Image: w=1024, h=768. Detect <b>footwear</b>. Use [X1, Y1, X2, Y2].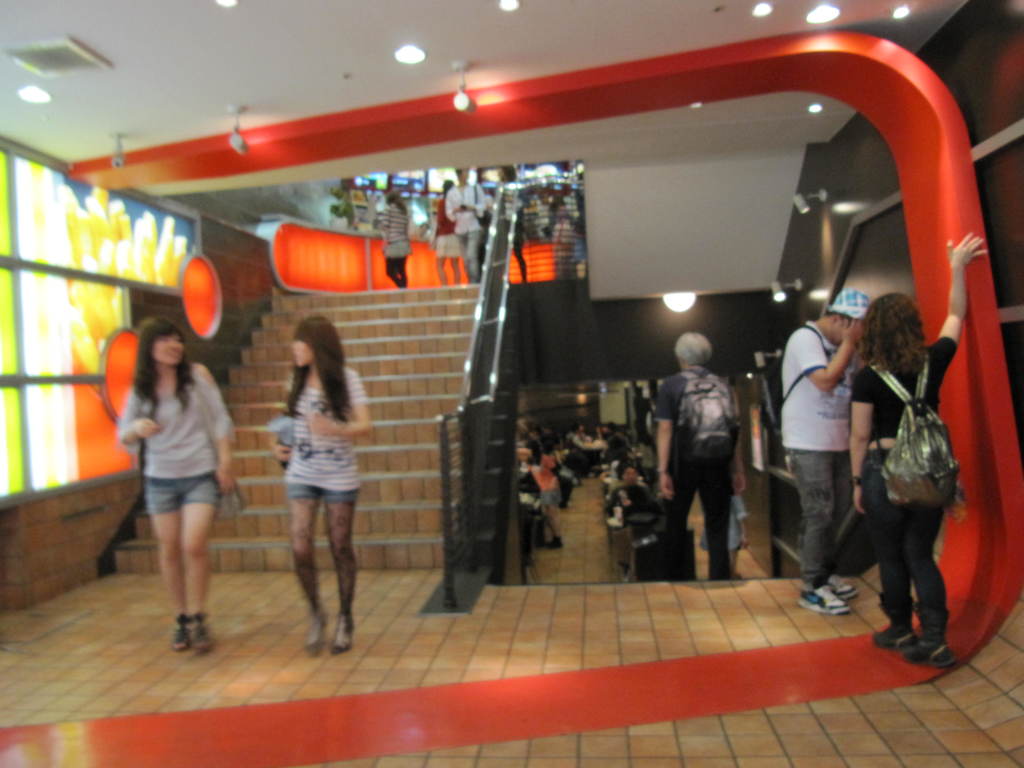
[196, 616, 212, 648].
